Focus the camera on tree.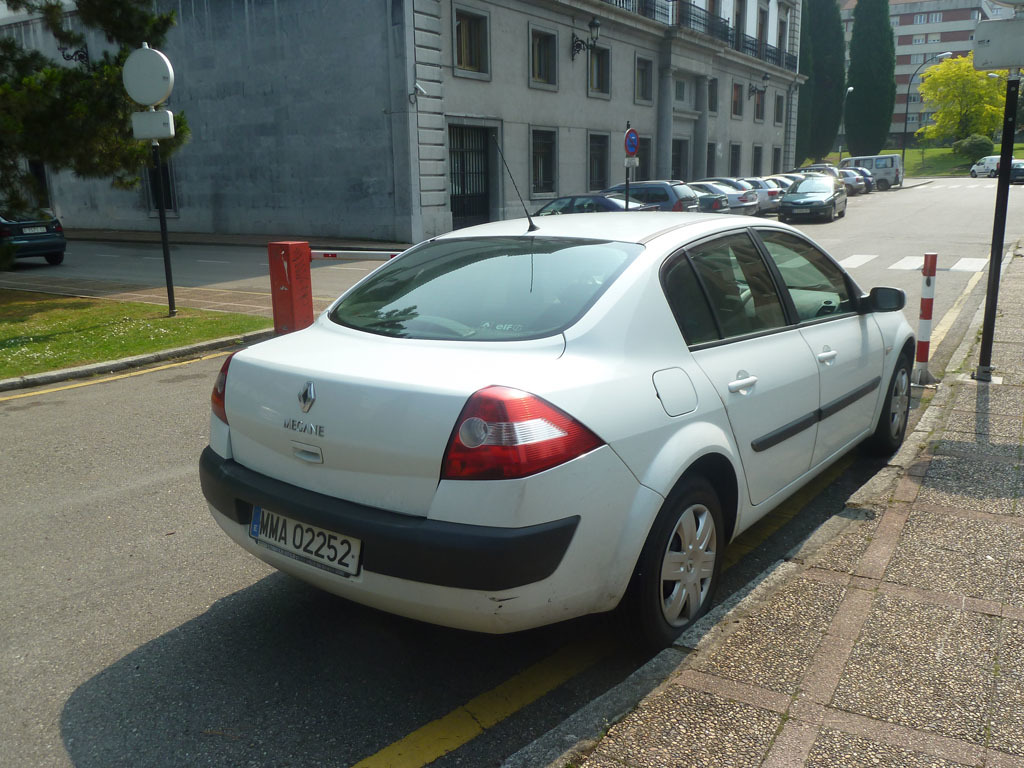
Focus region: 940 30 1000 155.
